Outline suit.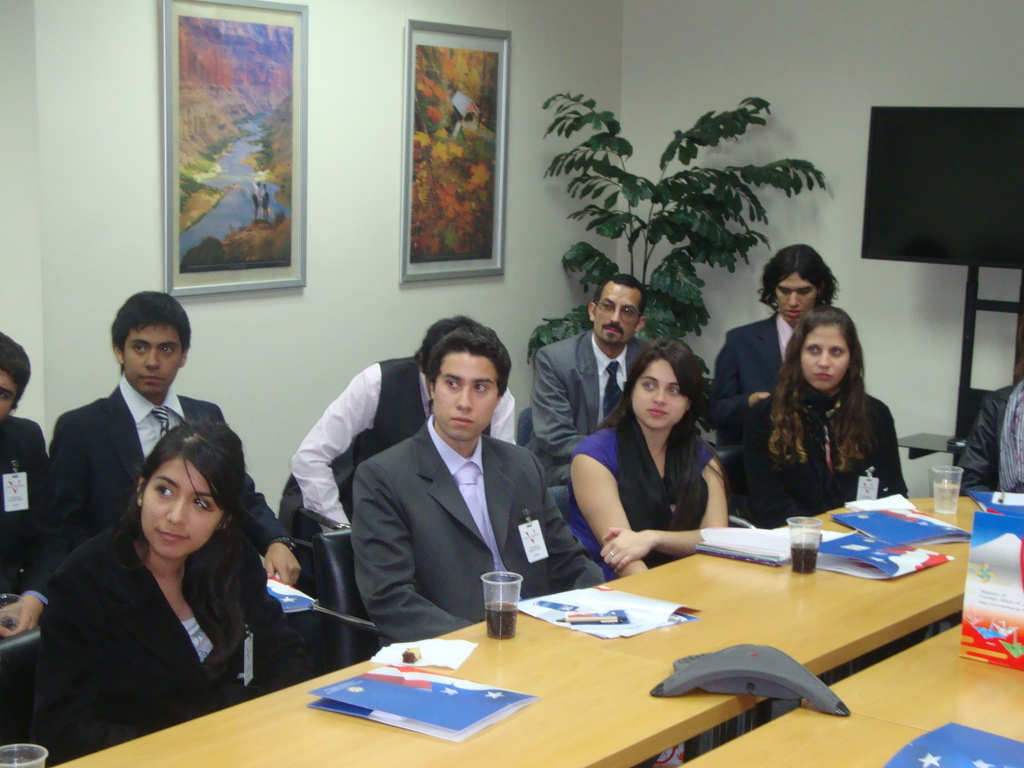
Outline: 519, 324, 653, 487.
